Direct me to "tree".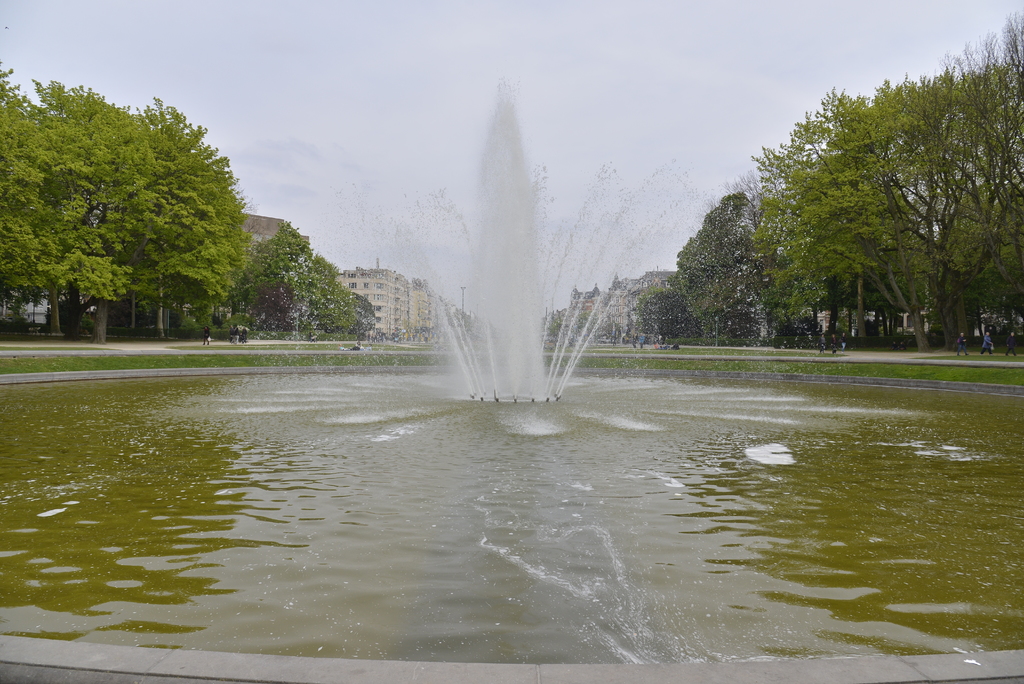
Direction: [left=634, top=280, right=703, bottom=336].
